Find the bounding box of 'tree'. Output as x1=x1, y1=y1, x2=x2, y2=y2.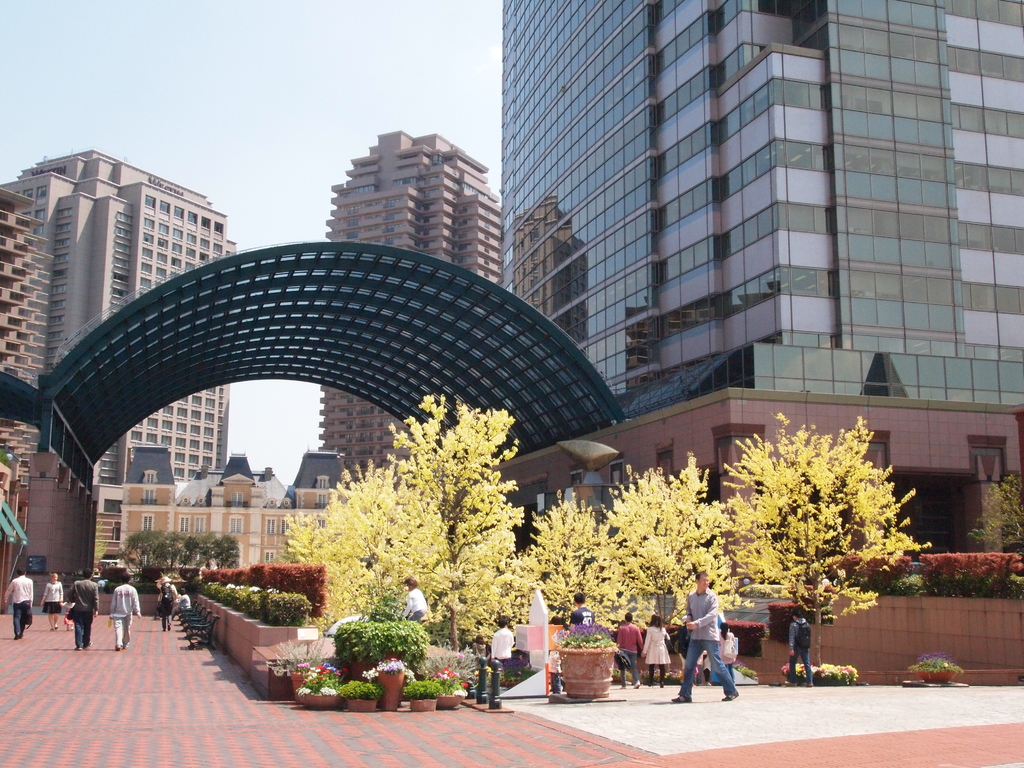
x1=266, y1=474, x2=383, y2=643.
